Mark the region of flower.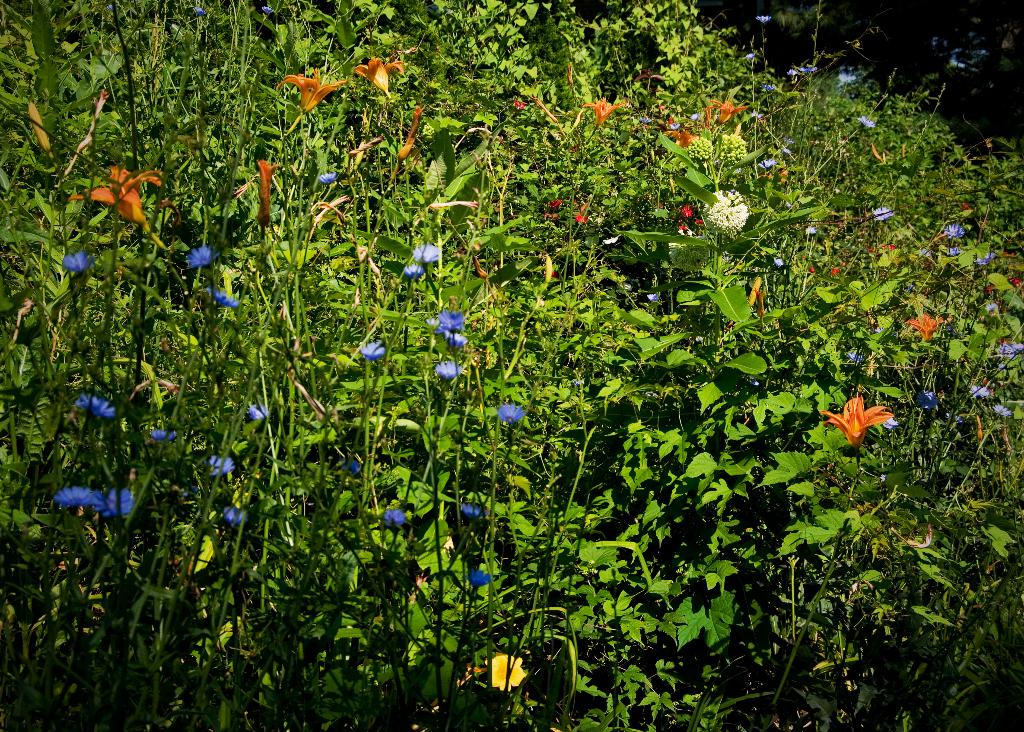
Region: BBox(741, 53, 762, 65).
